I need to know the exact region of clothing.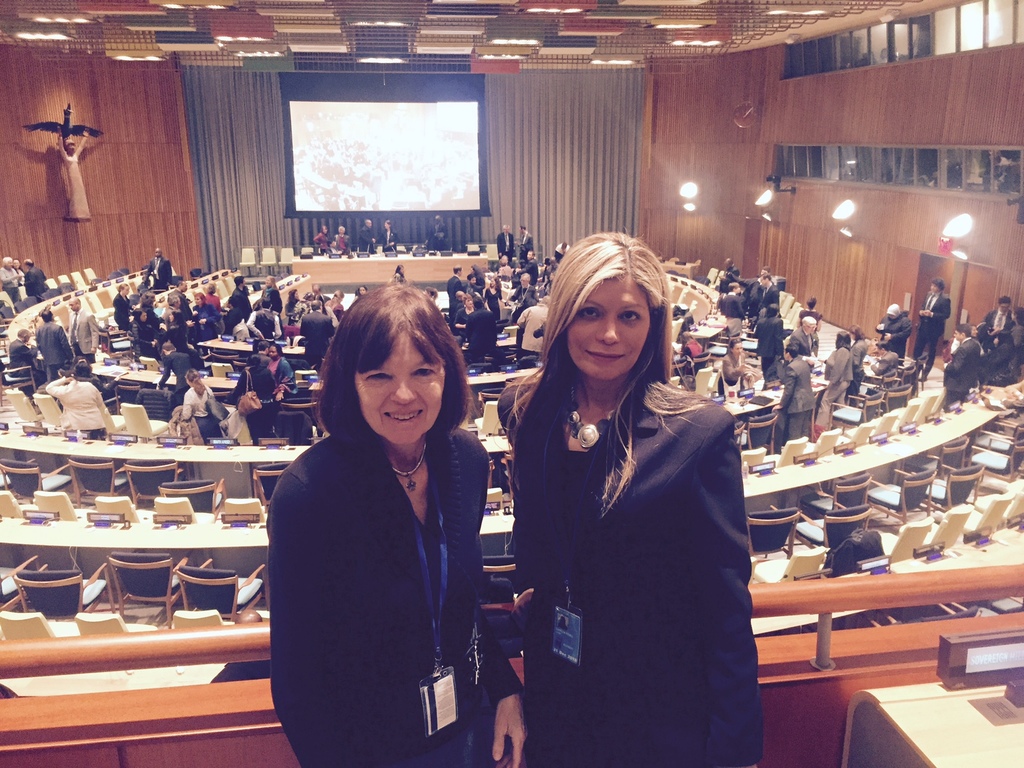
Region: box(719, 289, 746, 330).
